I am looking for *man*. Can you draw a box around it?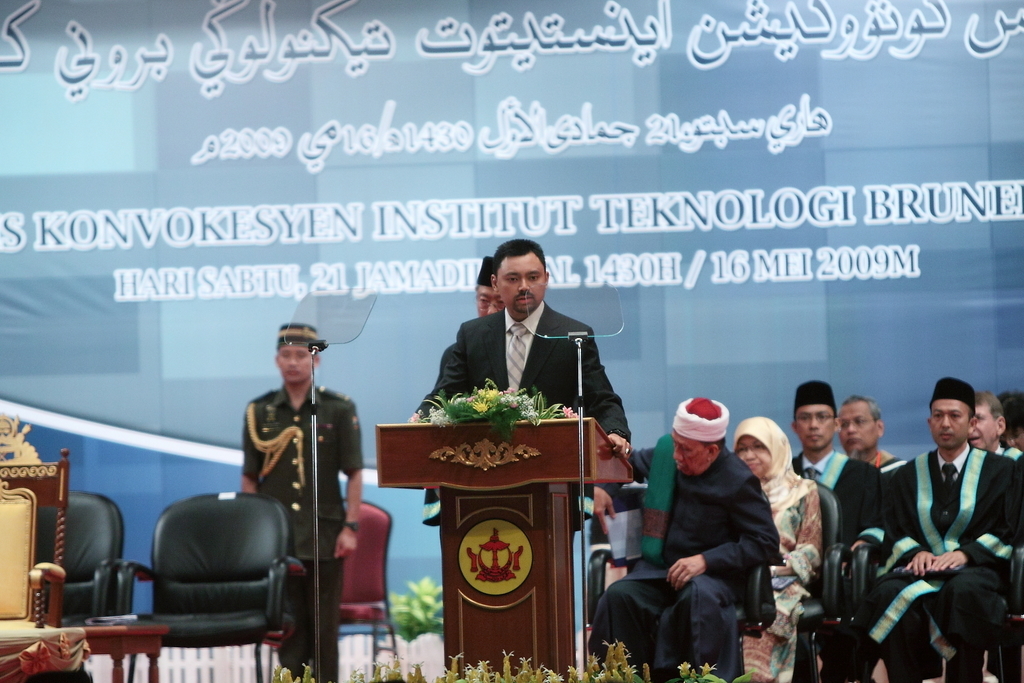
Sure, the bounding box is {"left": 426, "top": 237, "right": 642, "bottom": 458}.
